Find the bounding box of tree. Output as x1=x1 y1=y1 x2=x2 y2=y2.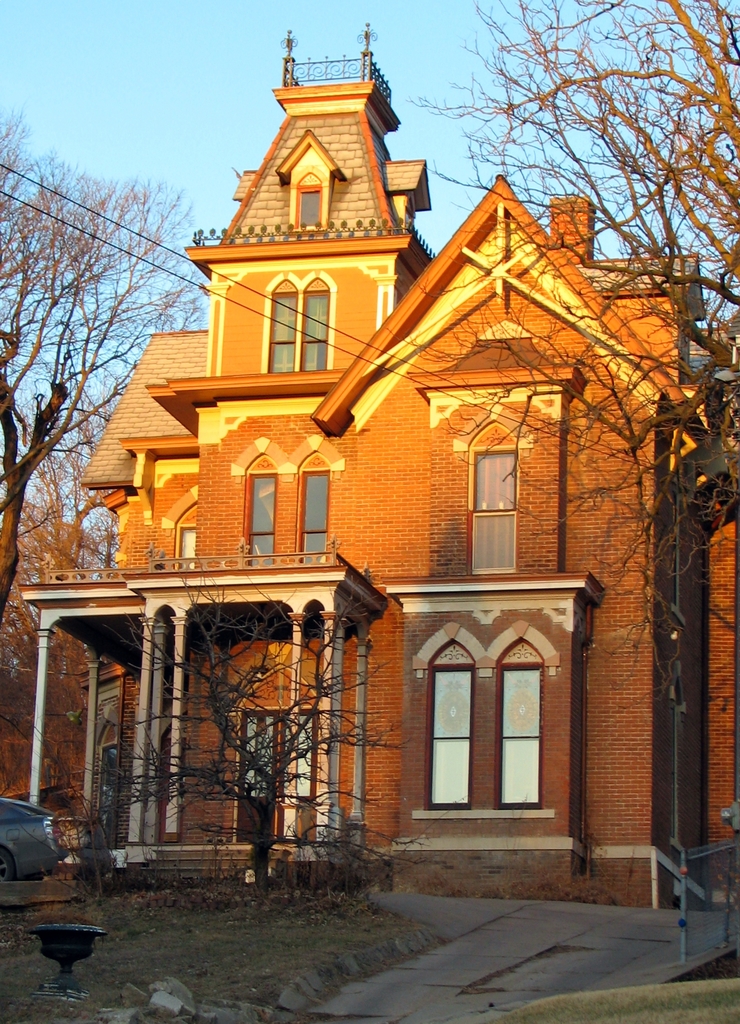
x1=0 y1=493 x2=133 y2=861.
